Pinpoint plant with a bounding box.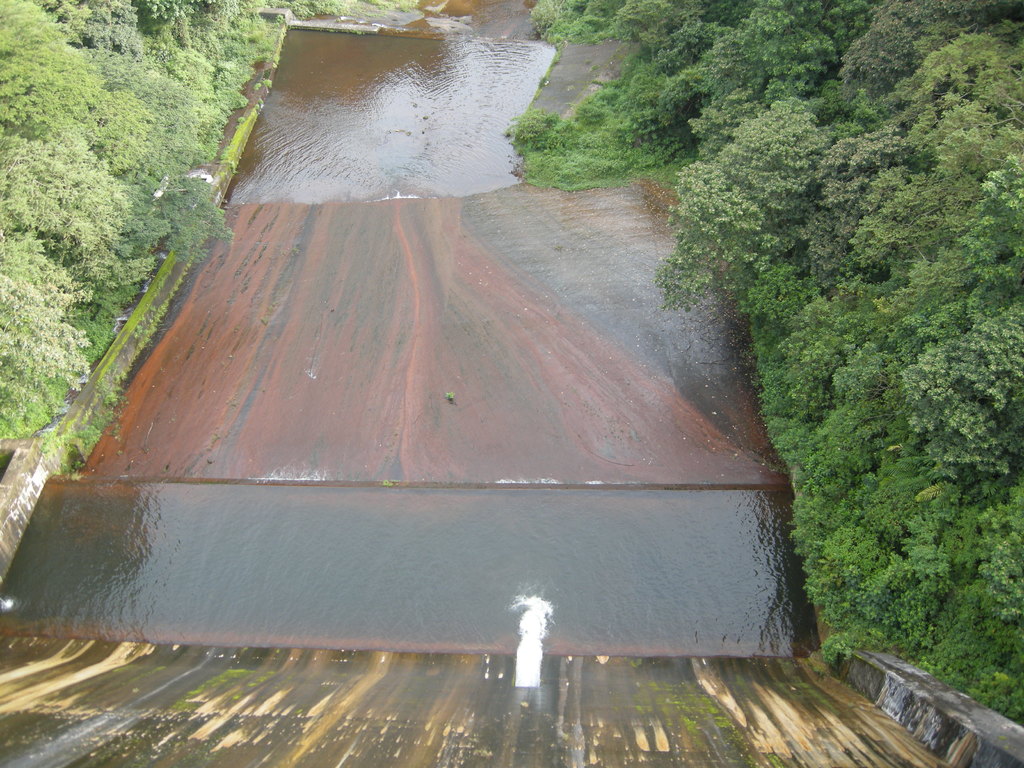
locate(243, 98, 263, 127).
